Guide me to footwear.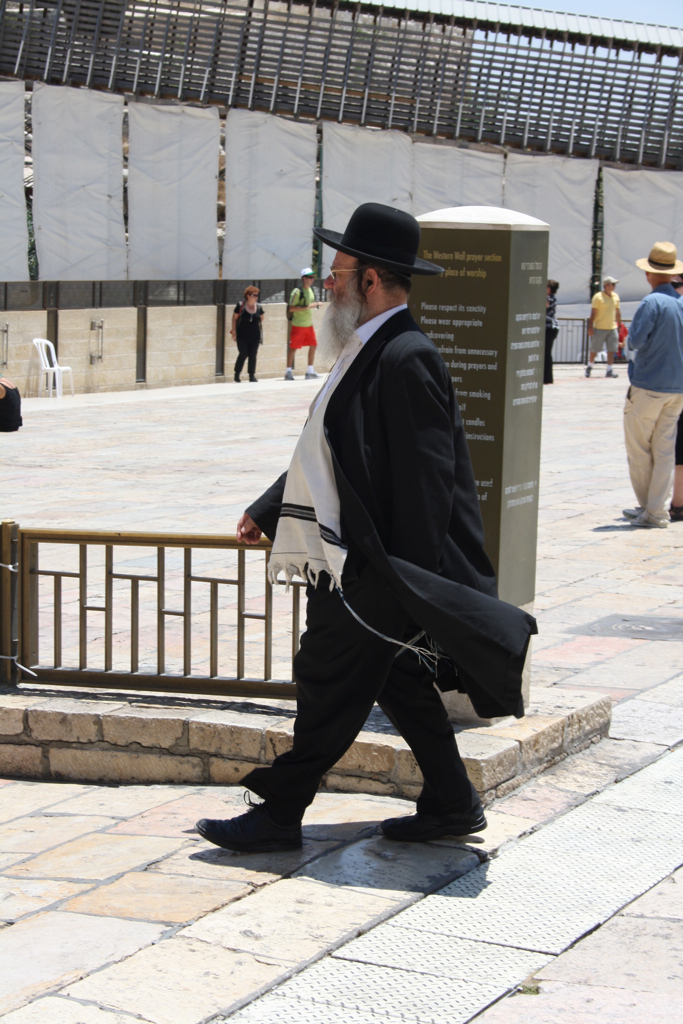
Guidance: rect(283, 365, 294, 381).
